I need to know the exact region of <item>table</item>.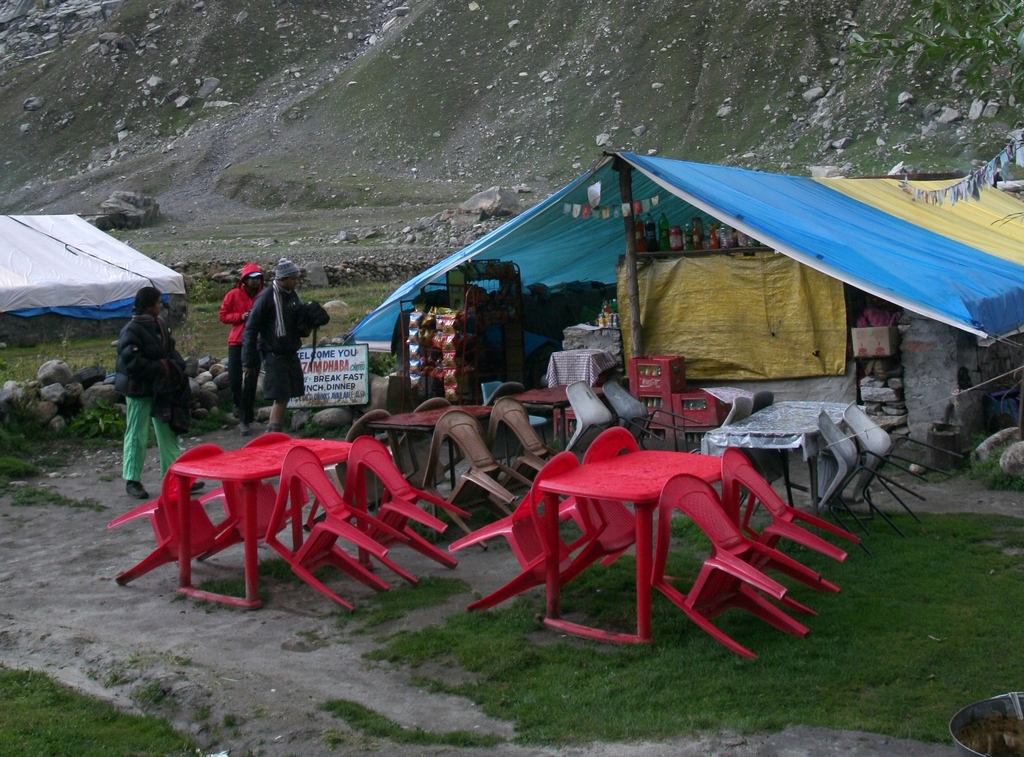
Region: left=368, top=401, right=493, bottom=495.
